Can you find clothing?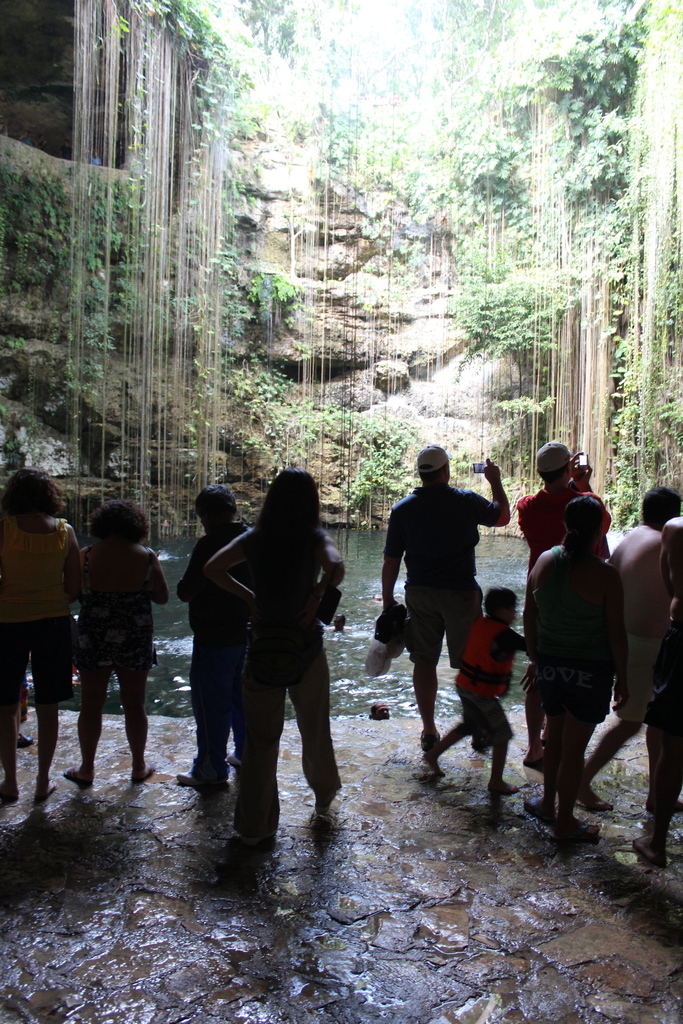
Yes, bounding box: region(378, 488, 501, 673).
